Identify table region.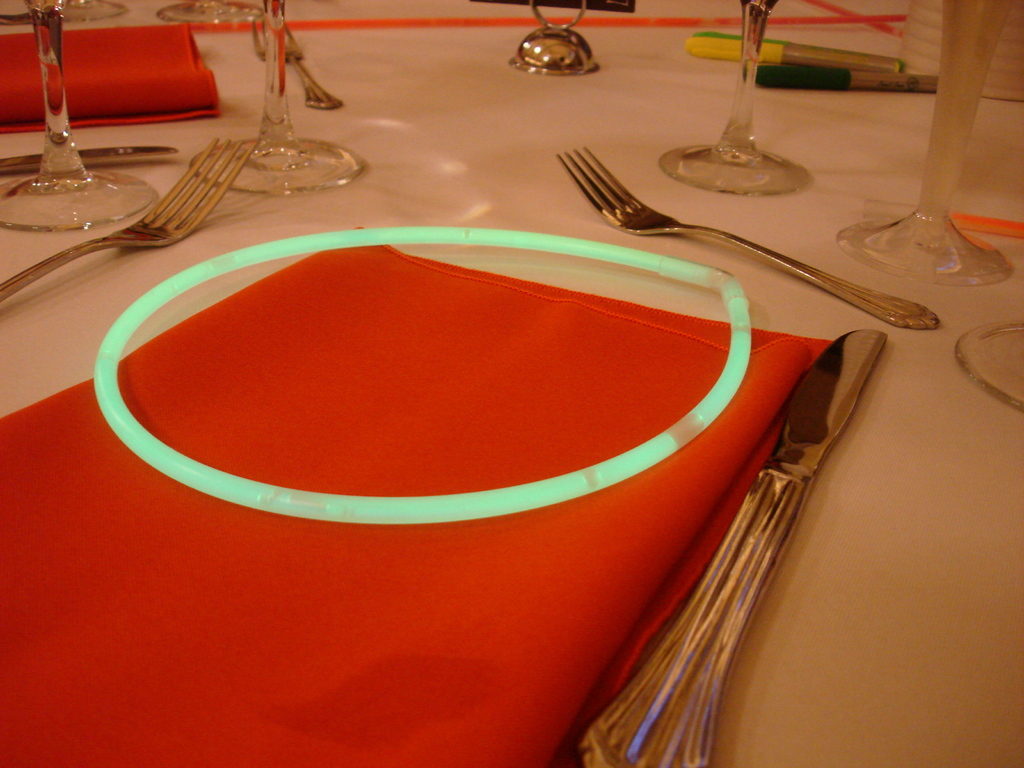
Region: <bbox>0, 0, 1023, 767</bbox>.
